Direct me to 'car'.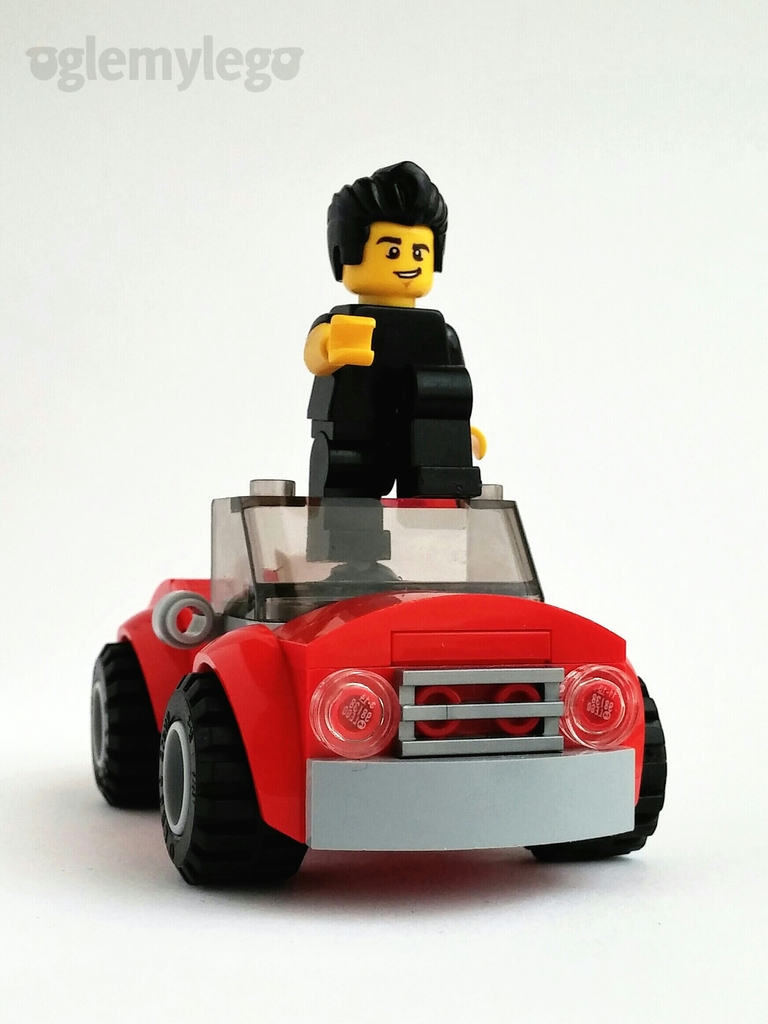
Direction: pyautogui.locateOnScreen(79, 448, 674, 875).
